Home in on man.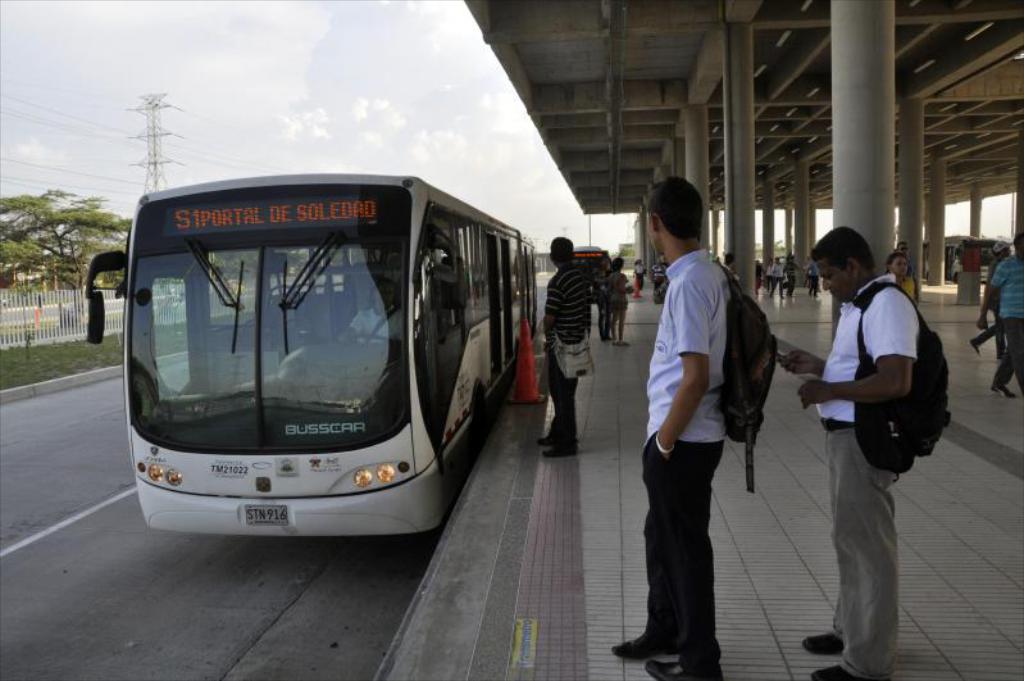
Homed in at {"x1": 532, "y1": 240, "x2": 588, "y2": 448}.
